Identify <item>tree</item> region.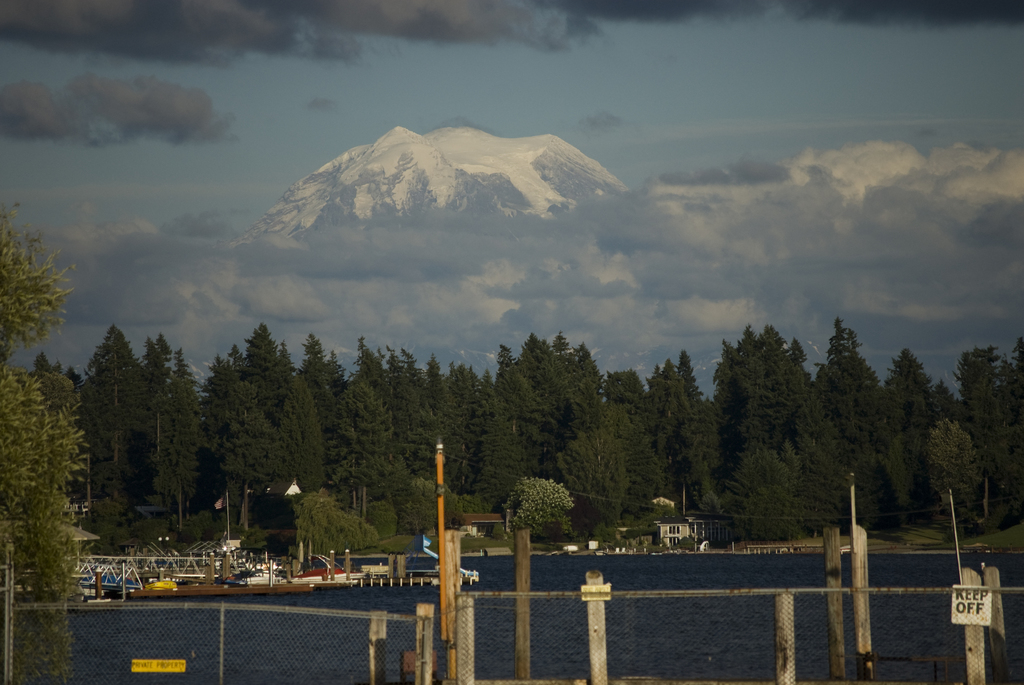
Region: {"left": 493, "top": 473, "right": 577, "bottom": 544}.
